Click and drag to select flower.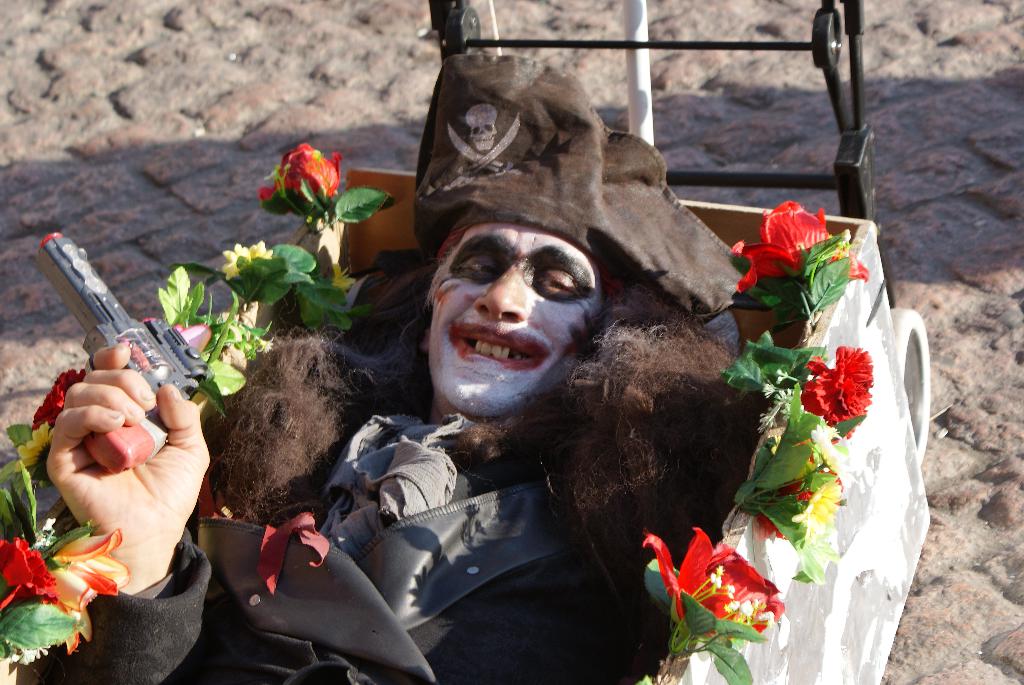
Selection: <bbox>799, 343, 881, 448</bbox>.
